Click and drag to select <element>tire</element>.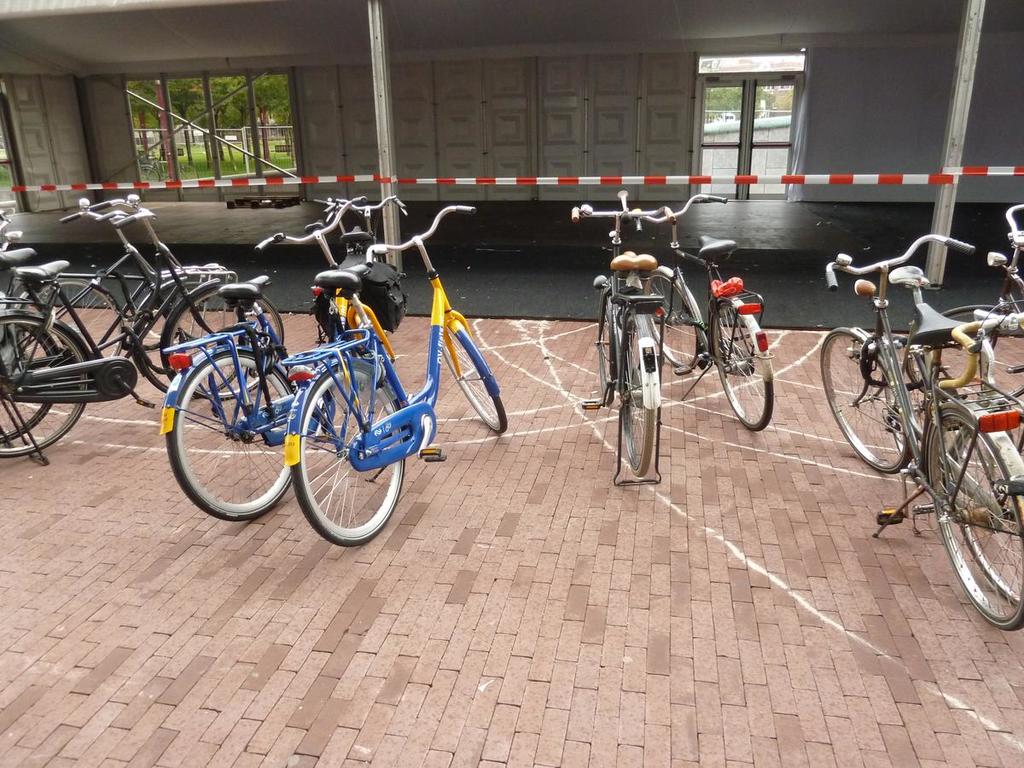
Selection: [left=160, top=282, right=288, bottom=399].
